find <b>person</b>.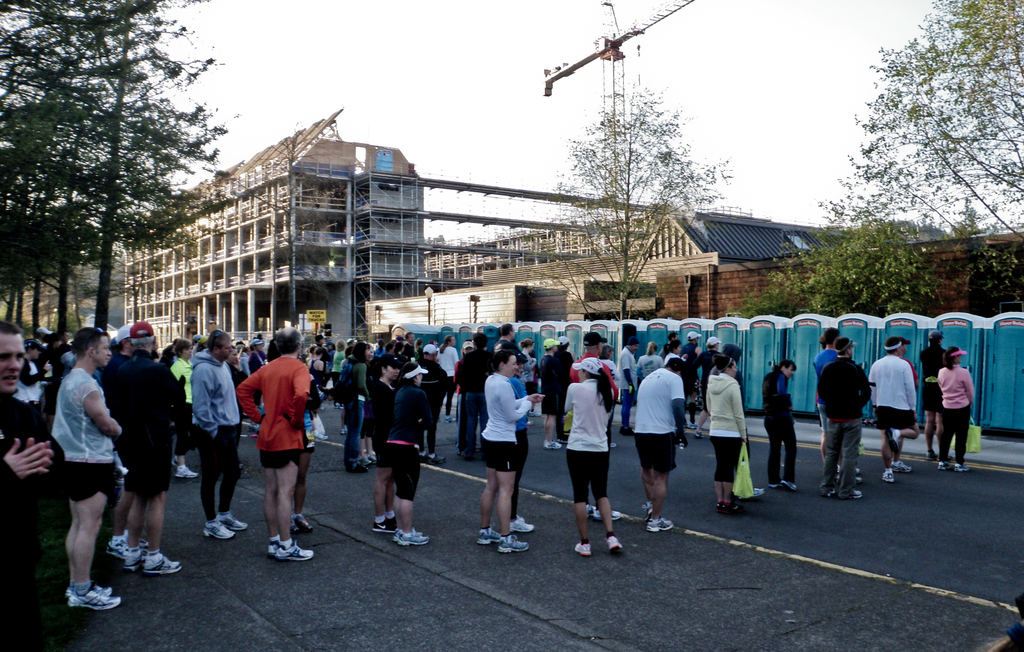
box=[931, 341, 977, 473].
